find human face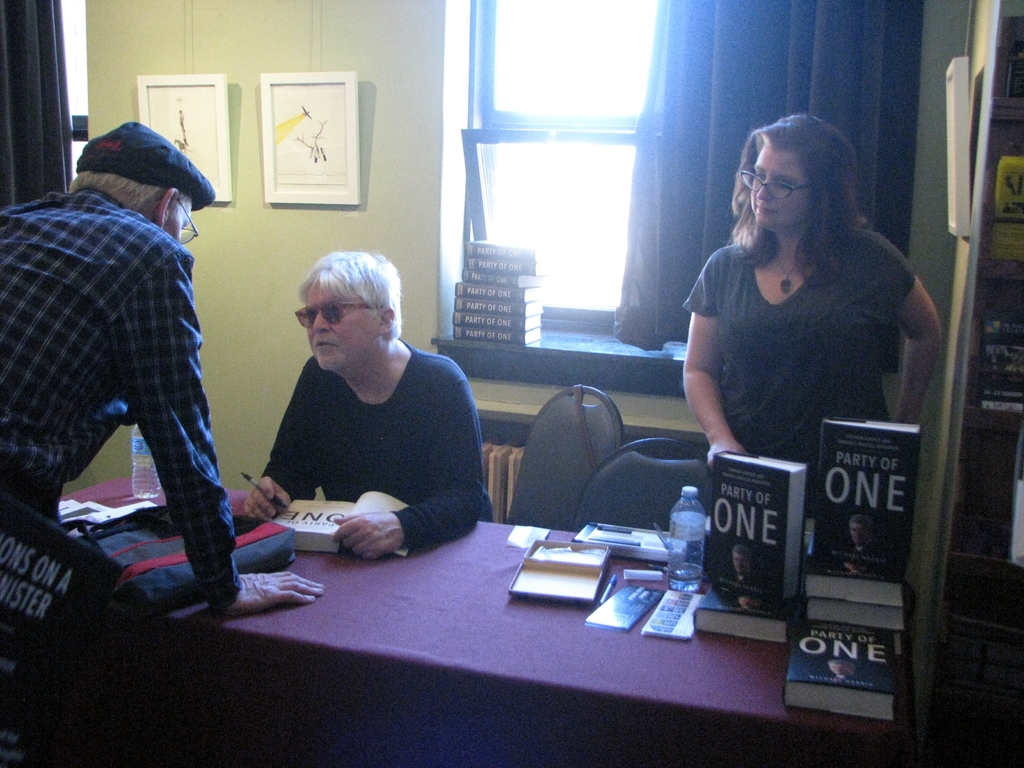
305 282 378 372
